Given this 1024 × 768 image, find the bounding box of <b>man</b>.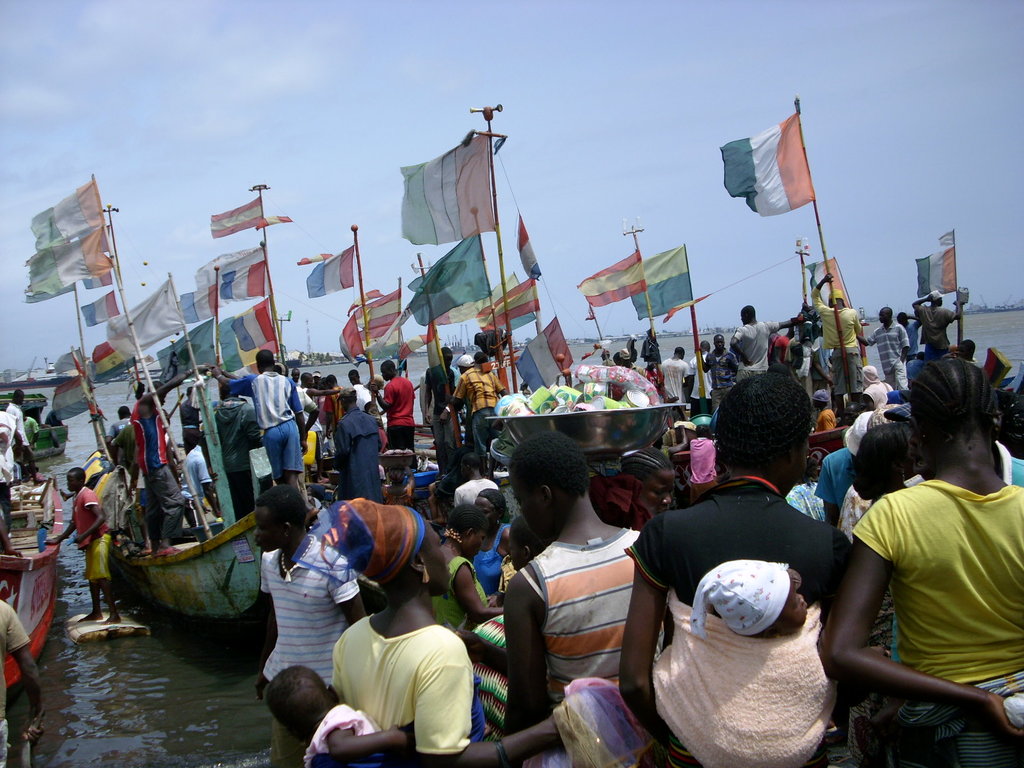
box(181, 436, 216, 532).
